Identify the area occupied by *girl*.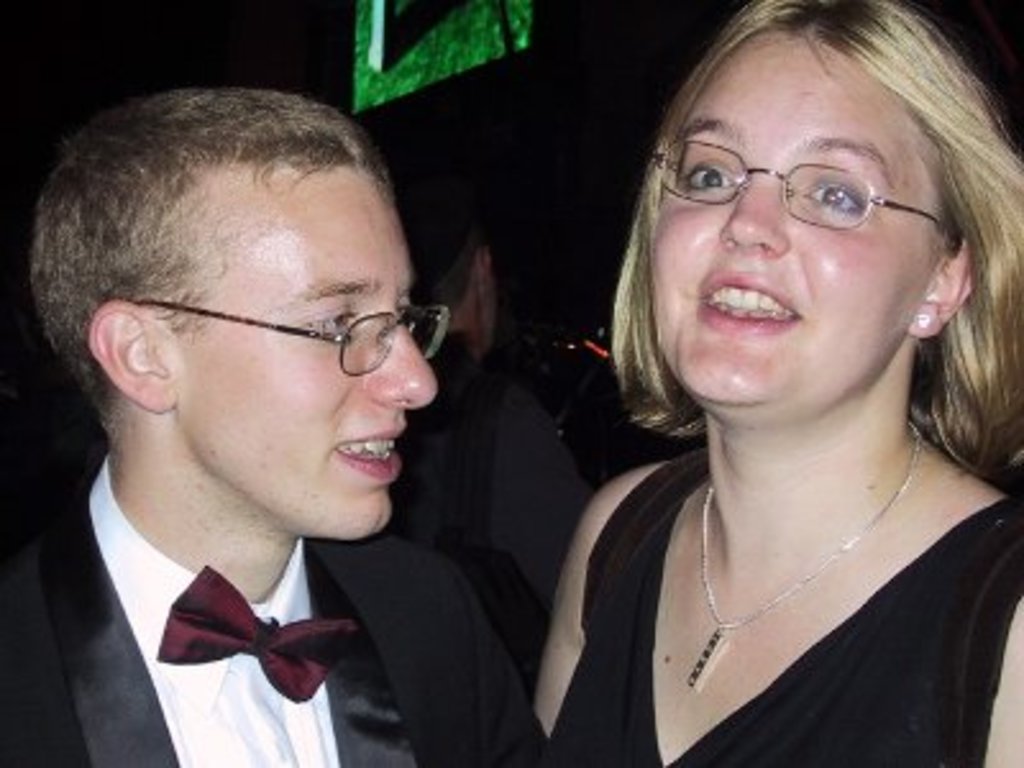
Area: 543,0,1021,758.
